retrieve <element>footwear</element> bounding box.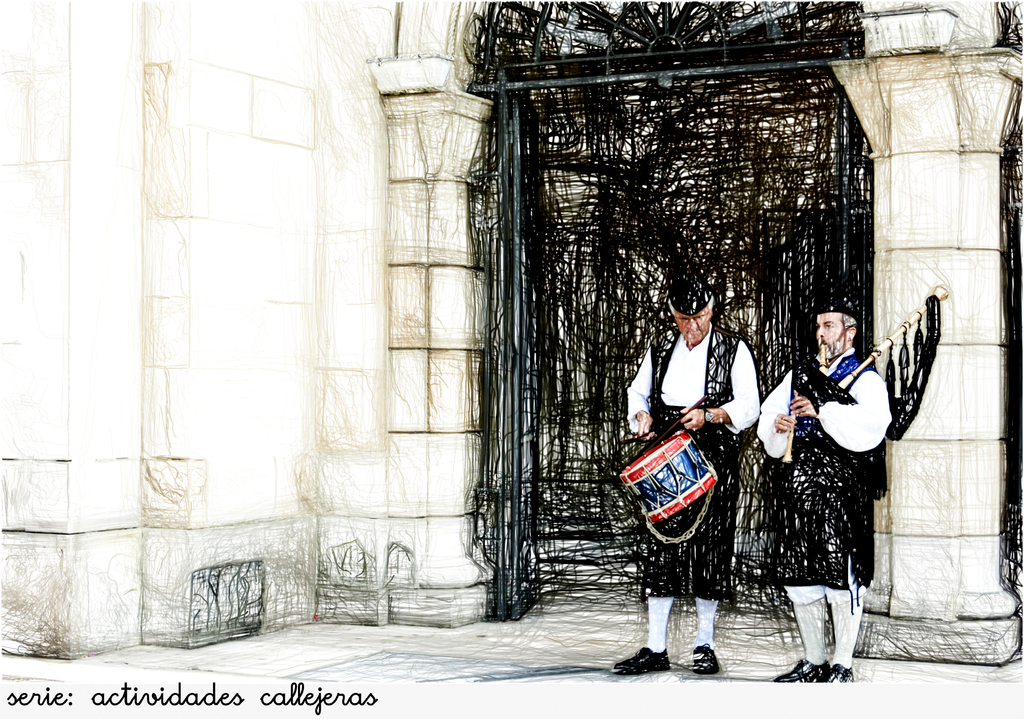
Bounding box: pyautogui.locateOnScreen(609, 644, 674, 672).
